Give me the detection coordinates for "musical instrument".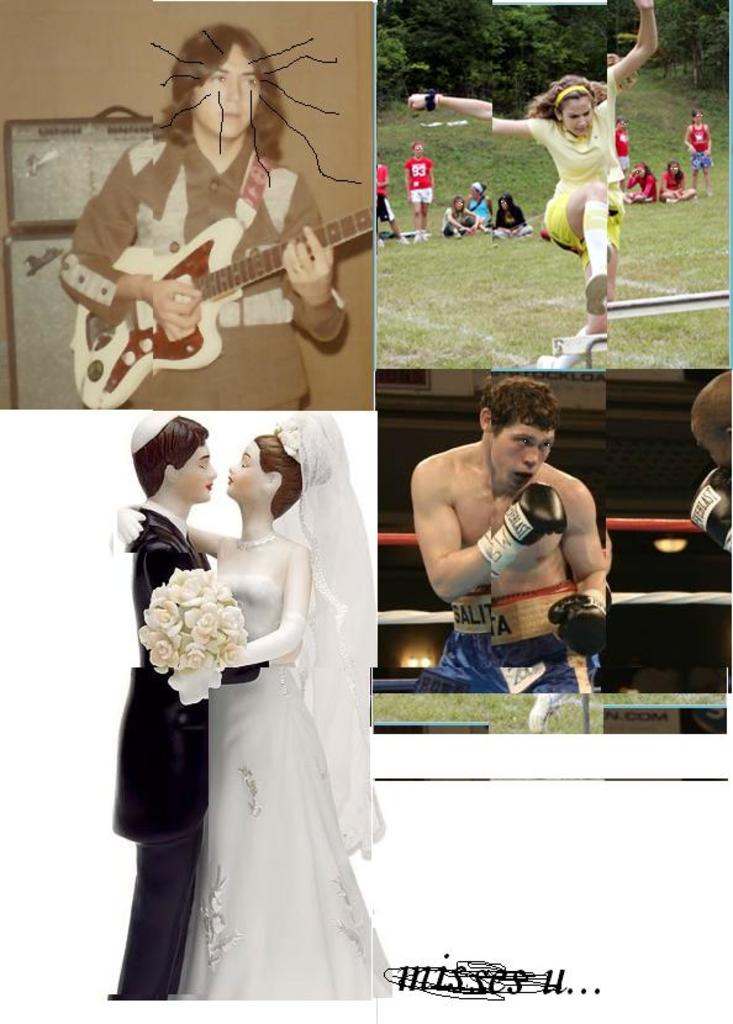
bbox=[94, 163, 397, 364].
